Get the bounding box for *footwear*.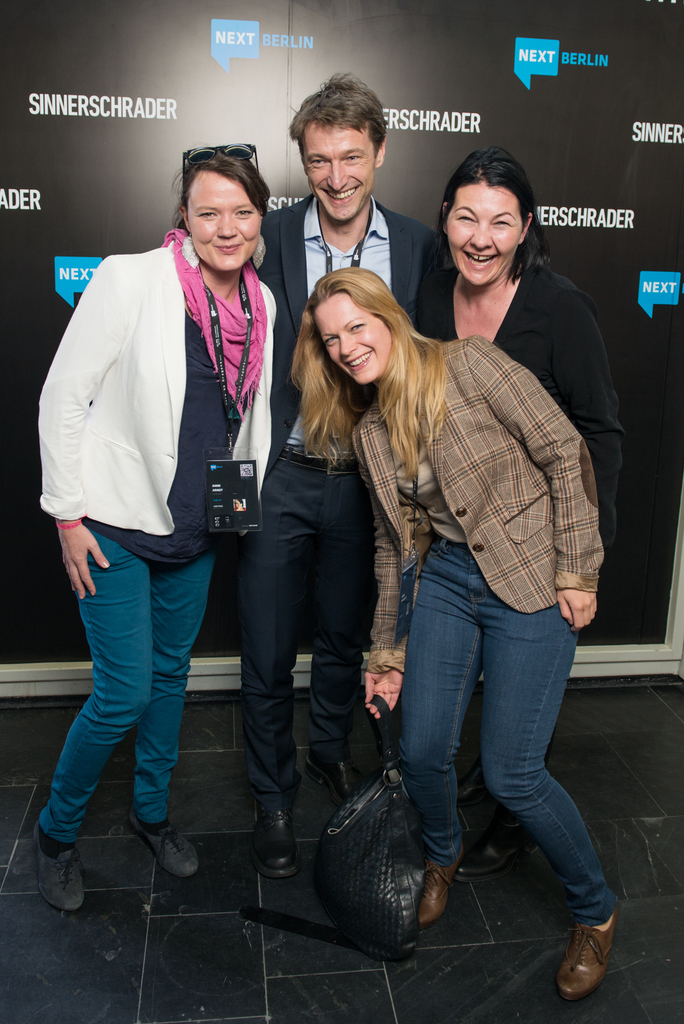
select_region(554, 911, 615, 1002).
